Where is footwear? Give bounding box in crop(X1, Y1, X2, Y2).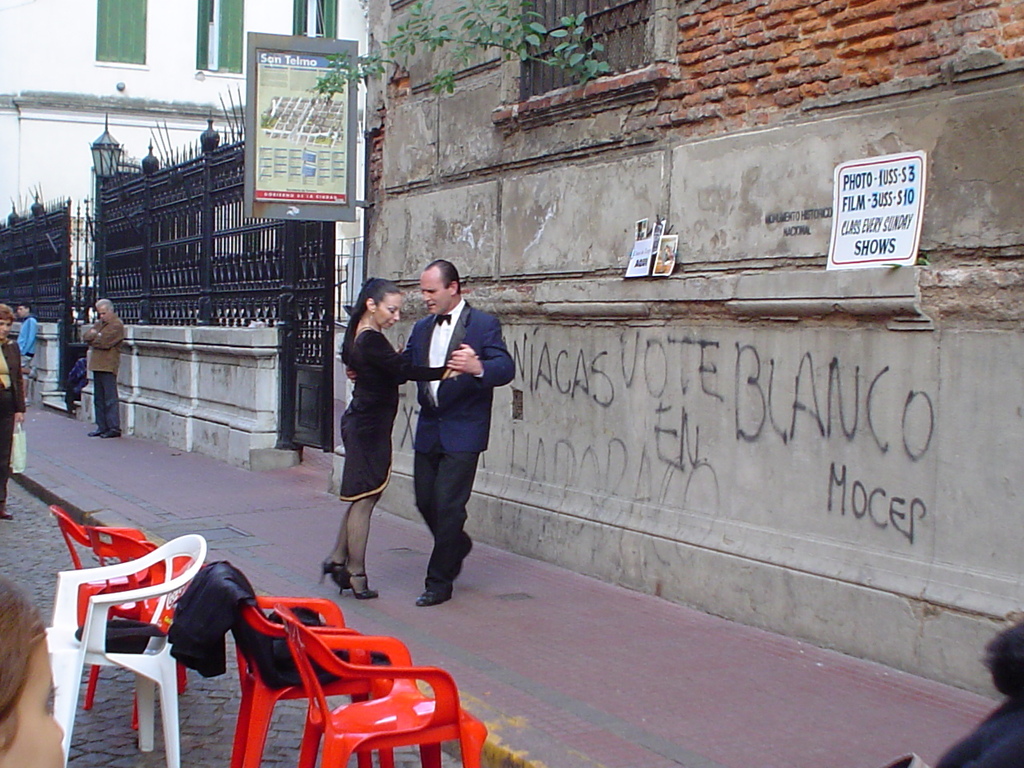
crop(315, 561, 347, 586).
